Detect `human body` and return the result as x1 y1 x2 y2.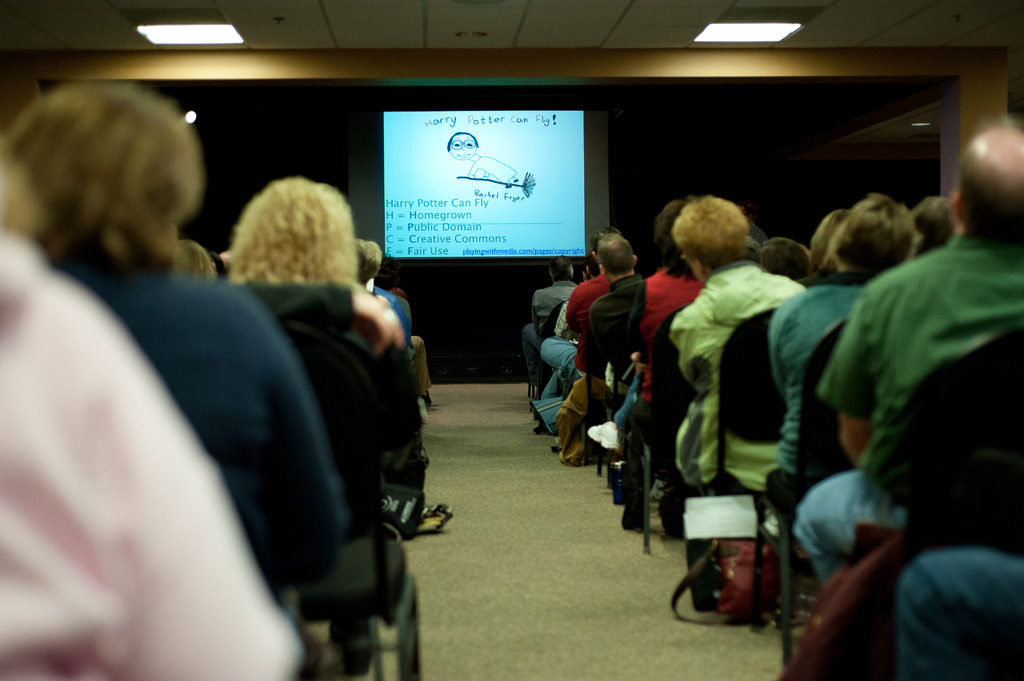
466 154 517 189.
